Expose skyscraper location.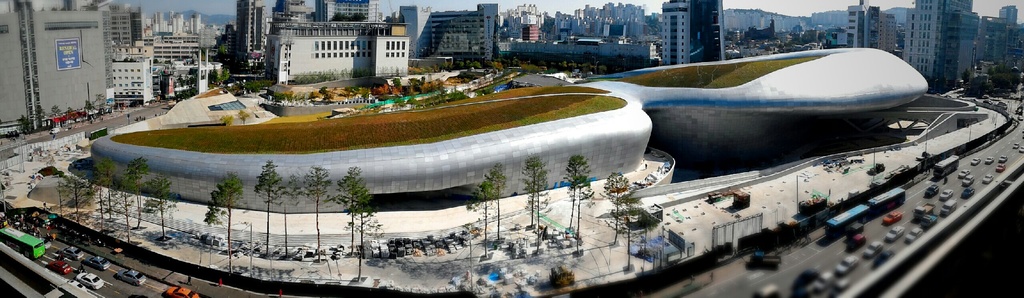
Exposed at BBox(228, 0, 261, 56).
